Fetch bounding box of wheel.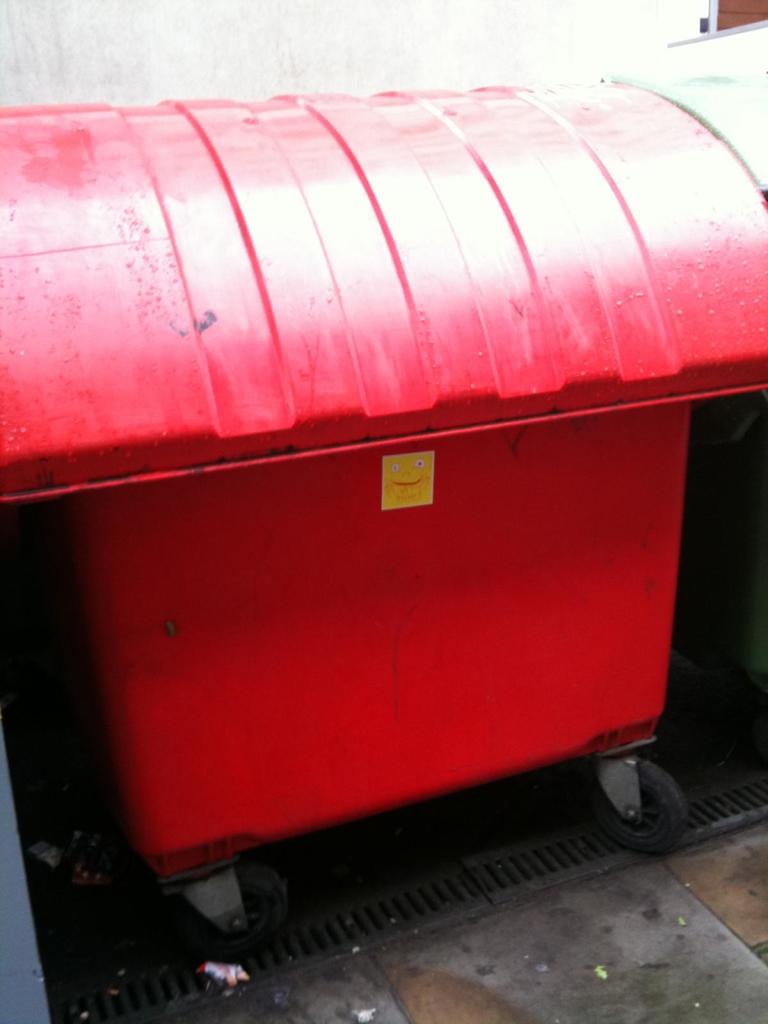
Bbox: <region>181, 865, 286, 956</region>.
